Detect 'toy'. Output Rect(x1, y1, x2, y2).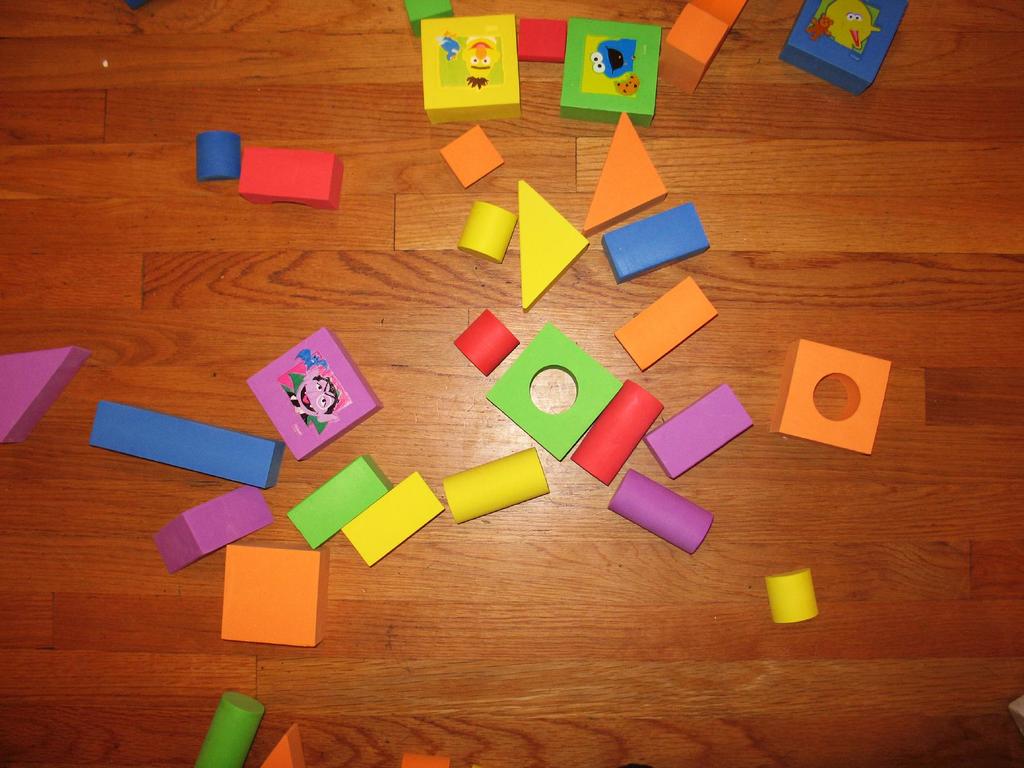
Rect(195, 129, 241, 186).
